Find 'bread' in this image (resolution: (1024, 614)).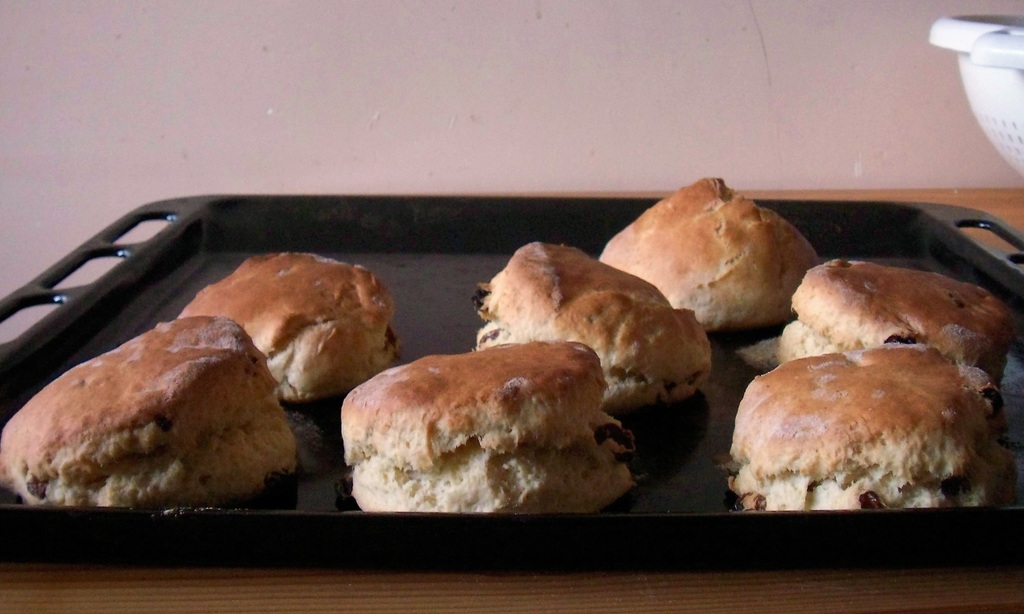
left=336, top=341, right=640, bottom=515.
